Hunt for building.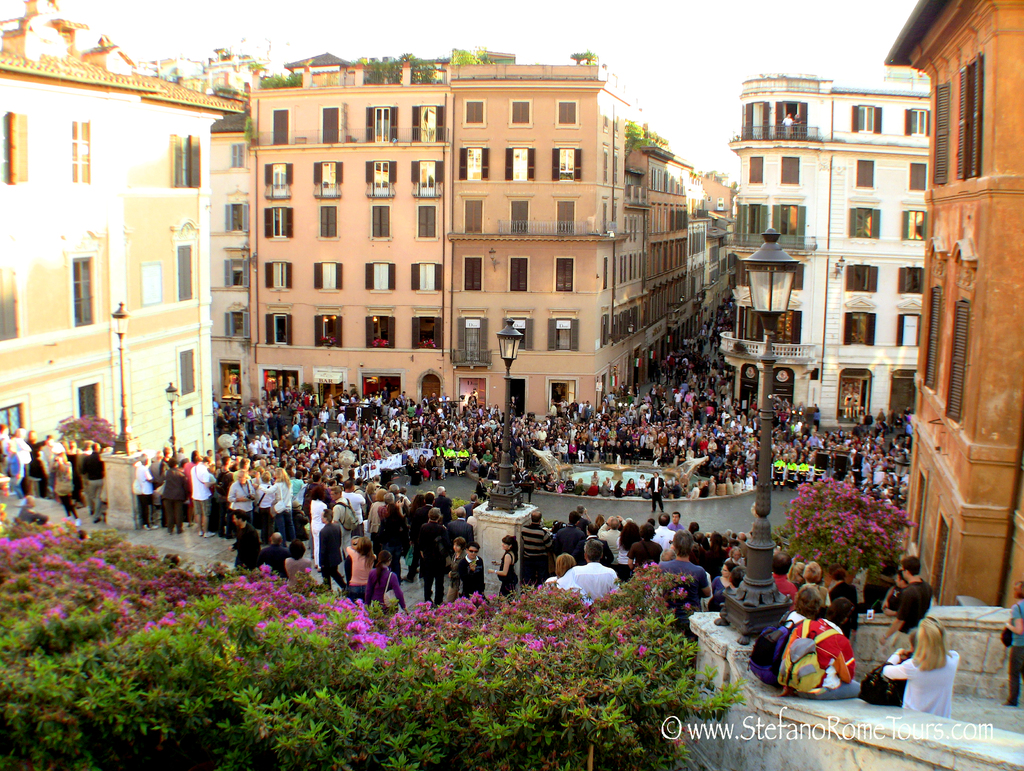
Hunted down at [left=0, top=1, right=225, bottom=470].
